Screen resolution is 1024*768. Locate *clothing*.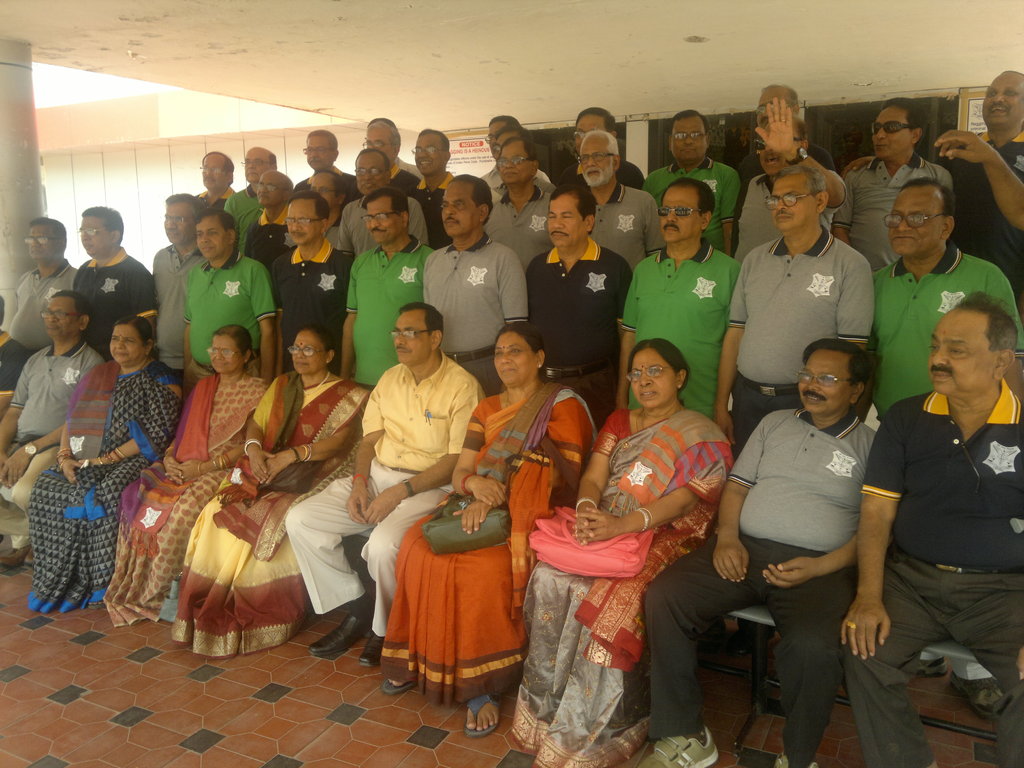
box(99, 367, 275, 634).
